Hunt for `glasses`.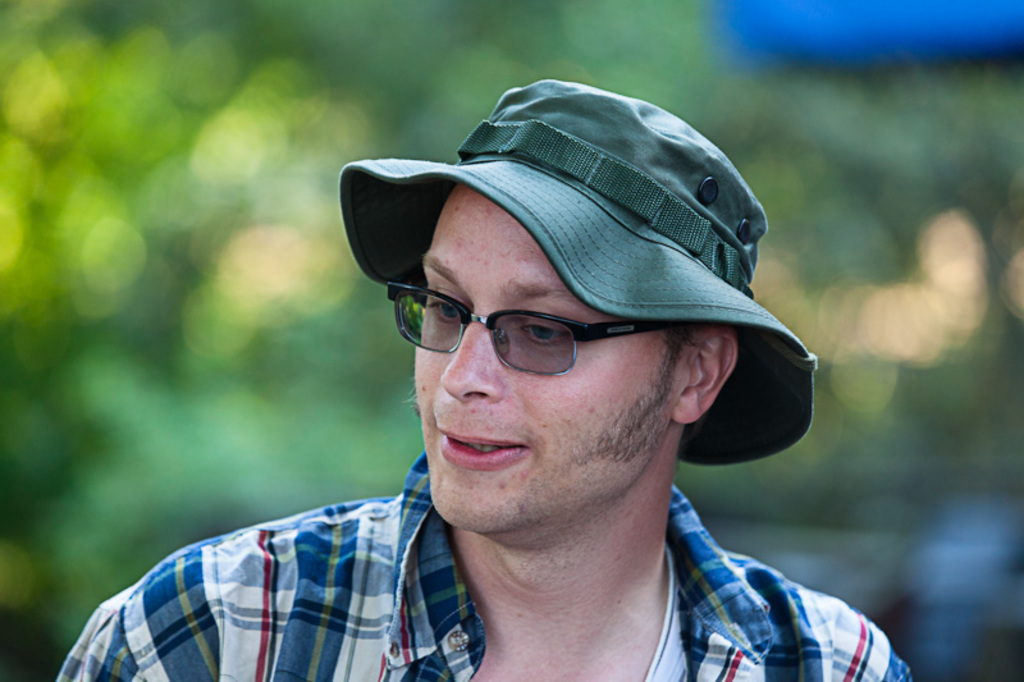
Hunted down at 353 288 637 388.
